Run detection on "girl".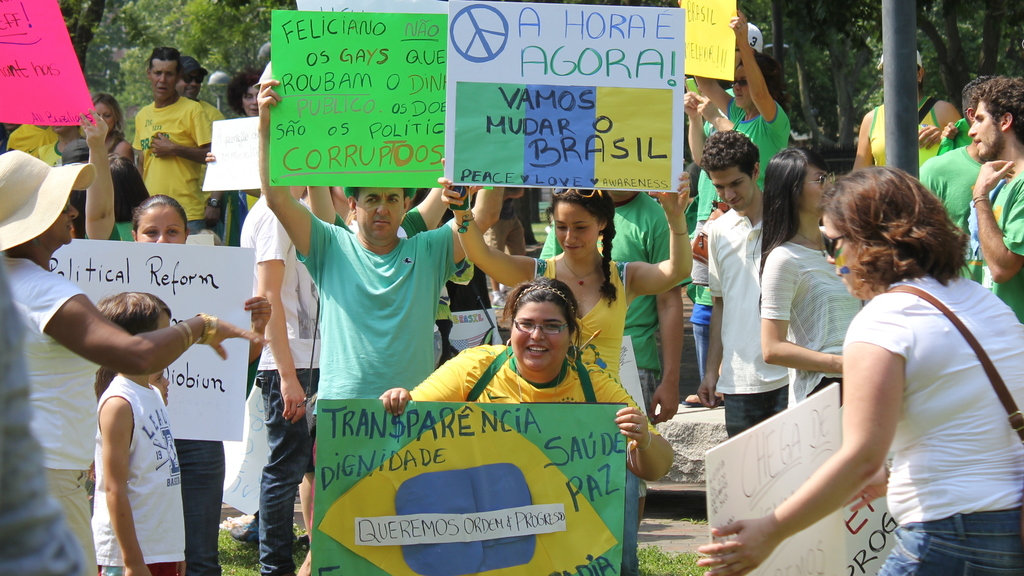
Result: [x1=440, y1=162, x2=691, y2=524].
